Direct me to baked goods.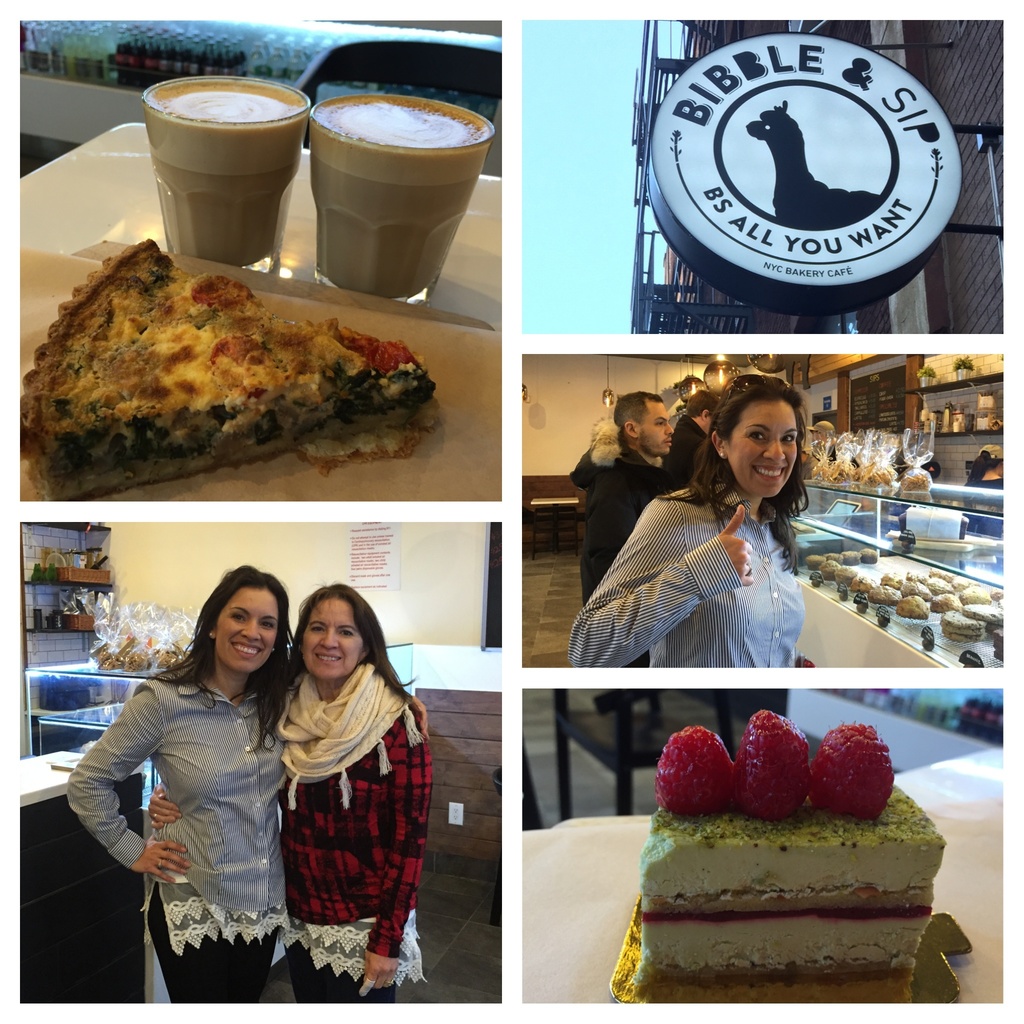
Direction: 821,562,842,581.
